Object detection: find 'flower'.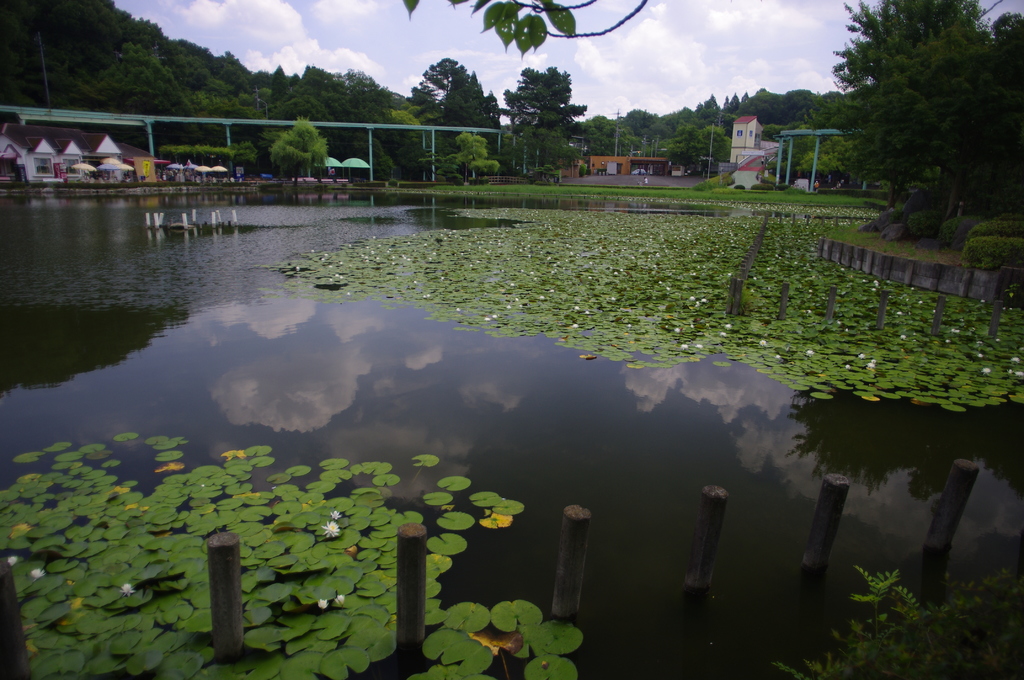
980 368 991 374.
